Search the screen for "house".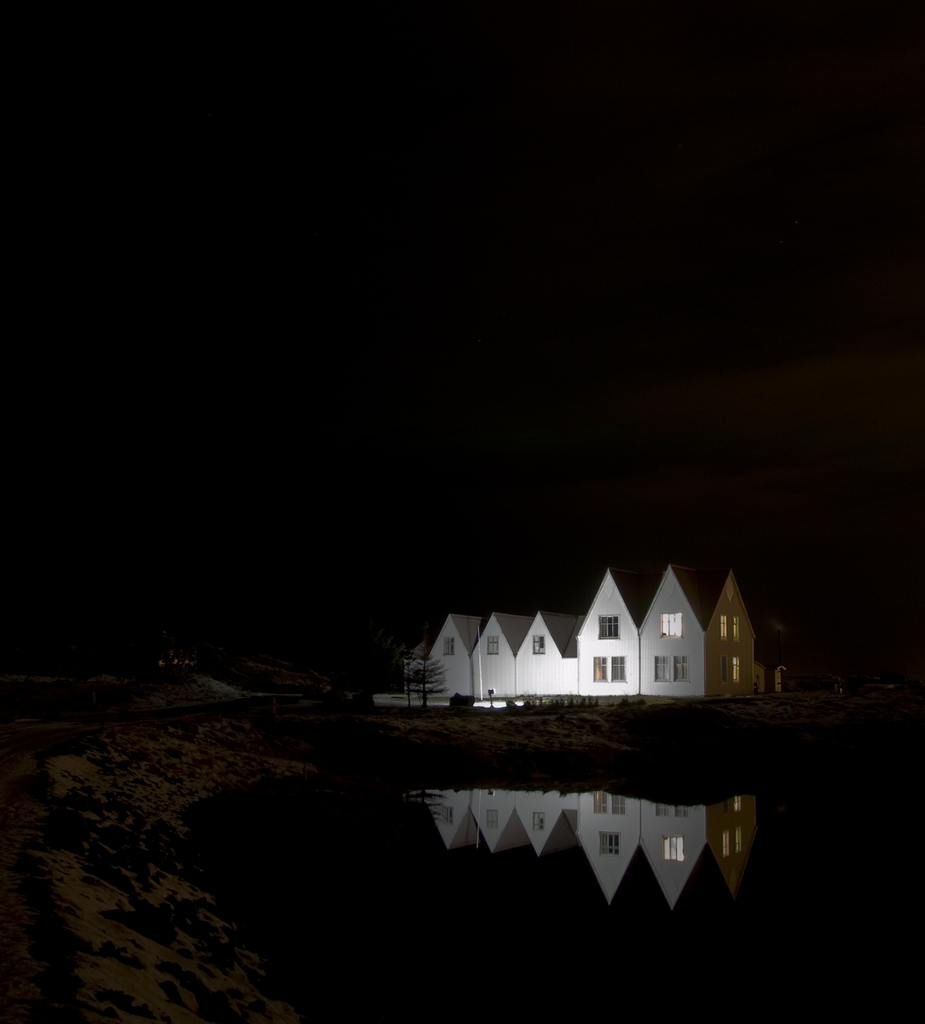
Found at 636/563/707/694.
